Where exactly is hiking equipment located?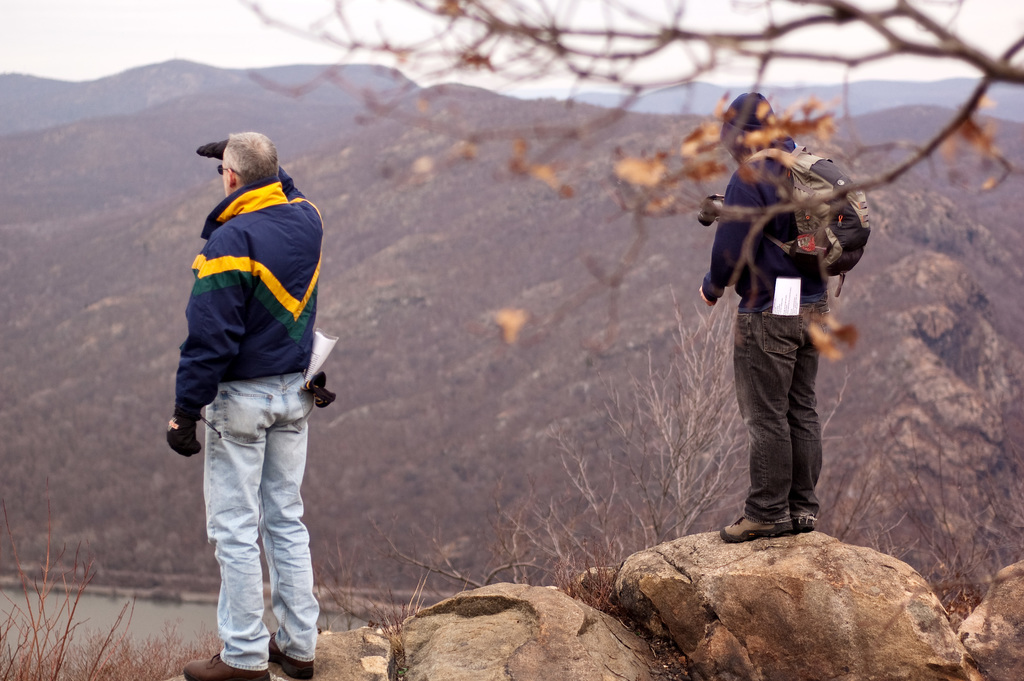
Its bounding box is 737:142:876:297.
